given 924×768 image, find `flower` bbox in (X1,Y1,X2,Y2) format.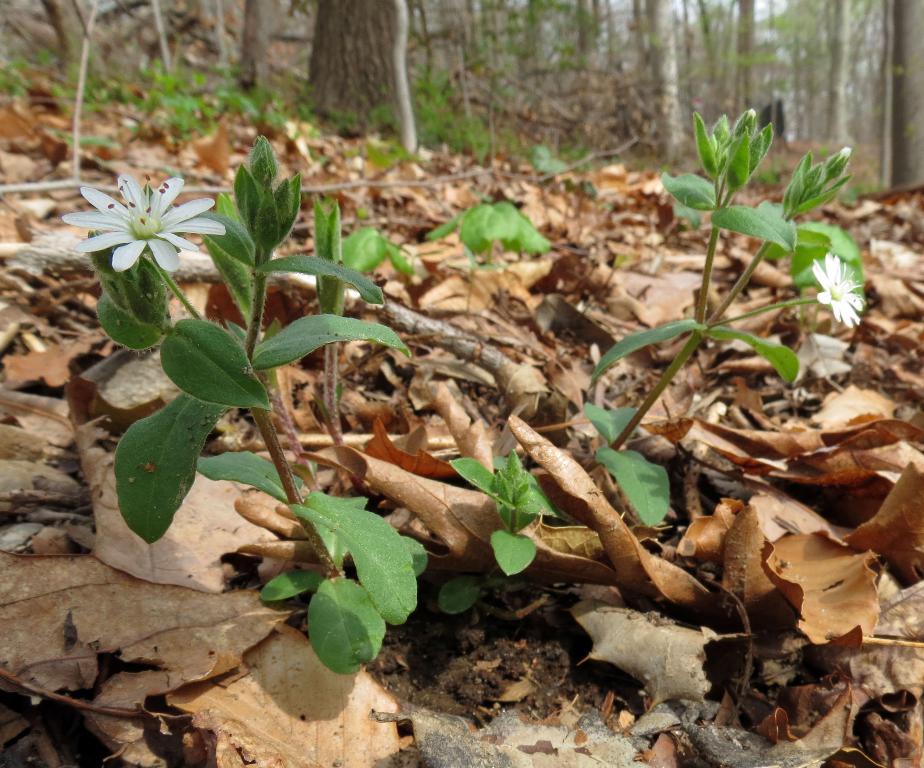
(72,165,207,284).
